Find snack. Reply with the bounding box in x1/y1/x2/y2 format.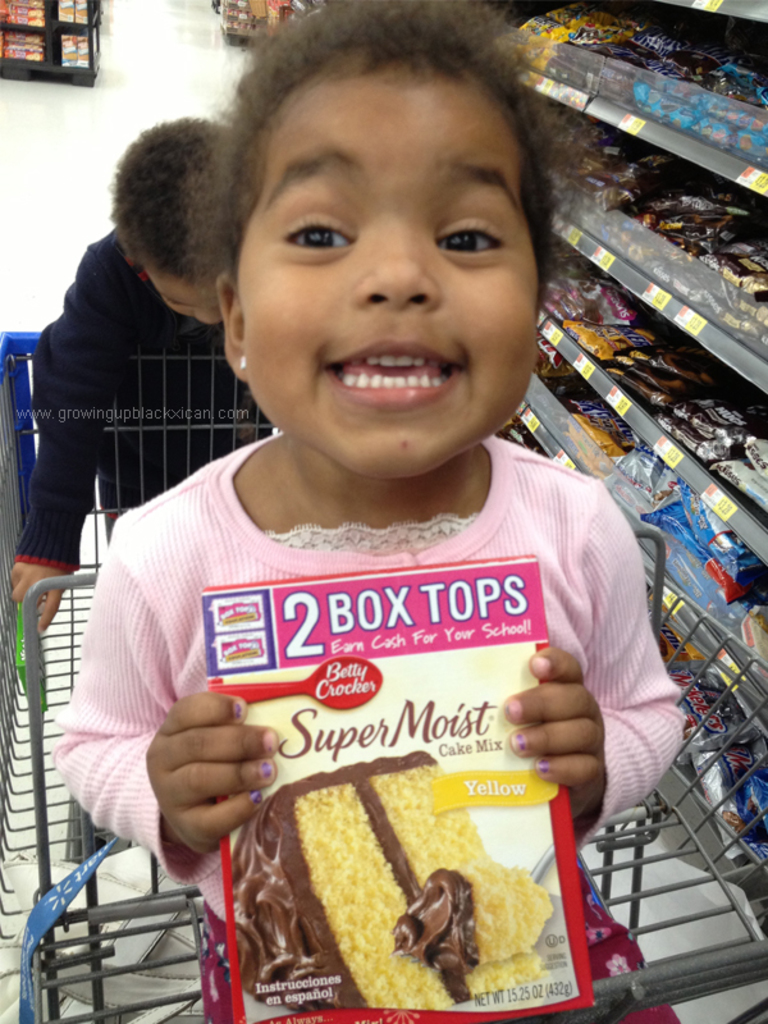
216/751/608/1023.
